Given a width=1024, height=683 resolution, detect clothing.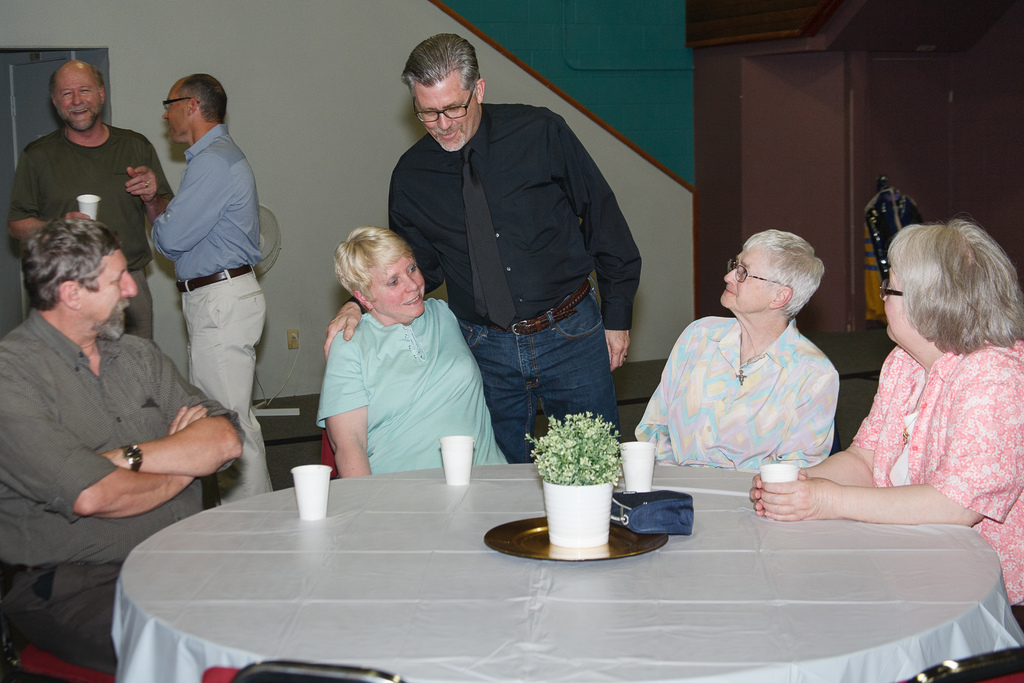
crop(1, 122, 174, 342).
